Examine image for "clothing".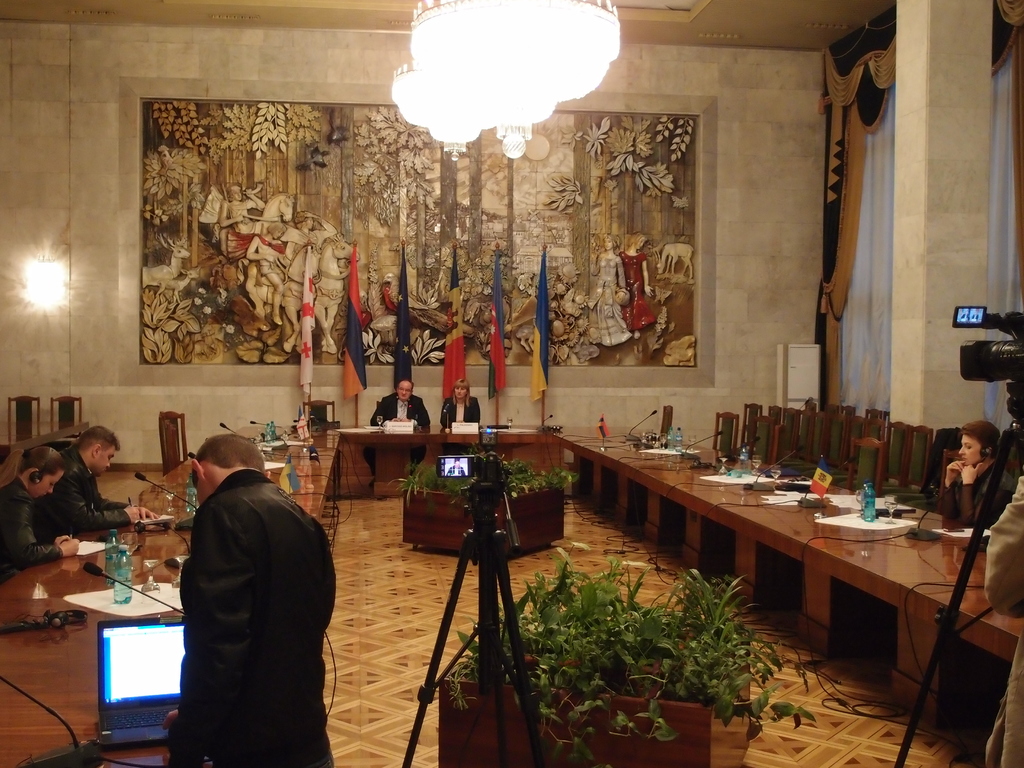
Examination result: {"left": 152, "top": 424, "right": 333, "bottom": 759}.
